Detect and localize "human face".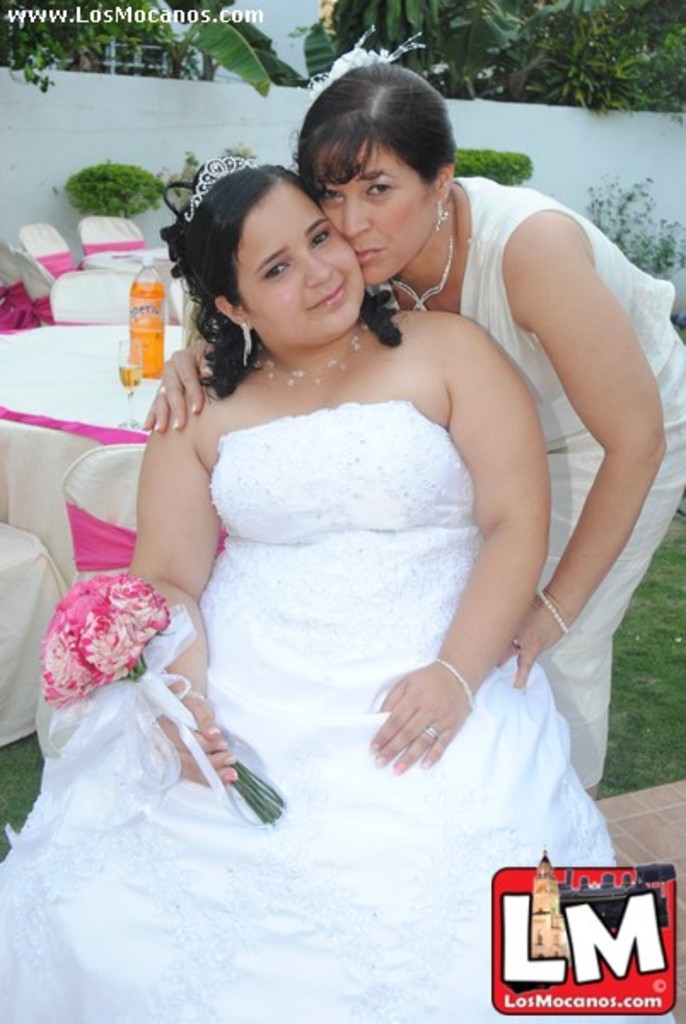
Localized at crop(237, 189, 363, 345).
